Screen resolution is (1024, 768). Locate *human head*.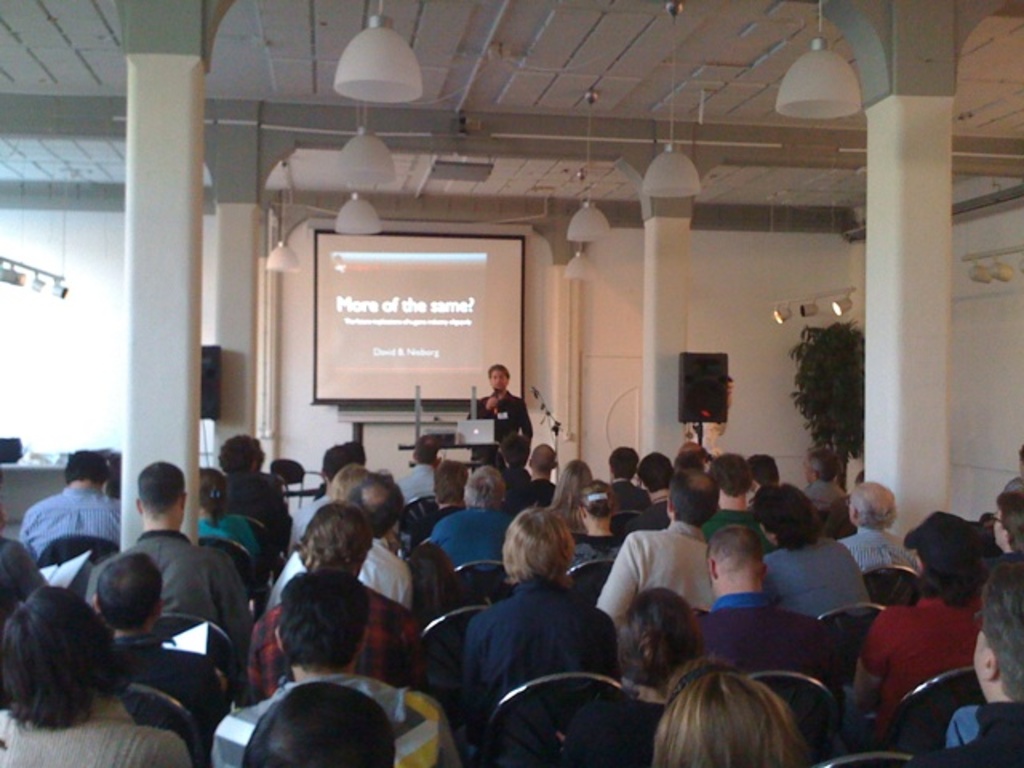
<region>558, 456, 595, 493</region>.
